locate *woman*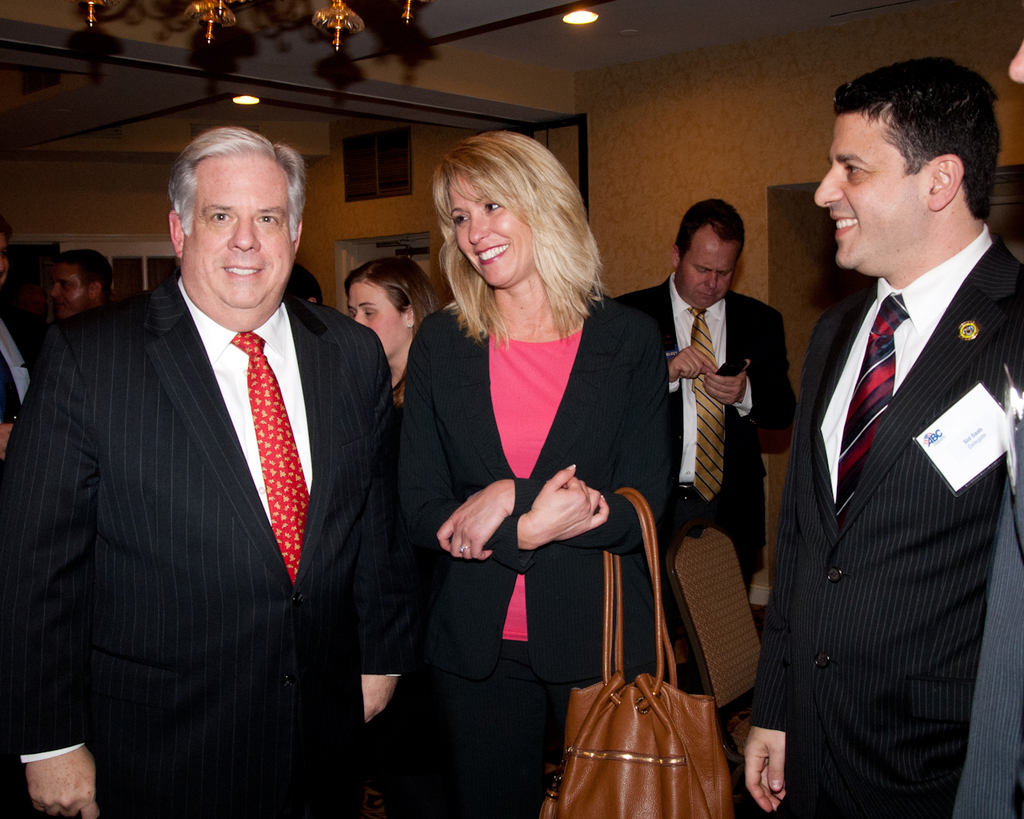
box=[416, 143, 631, 799]
